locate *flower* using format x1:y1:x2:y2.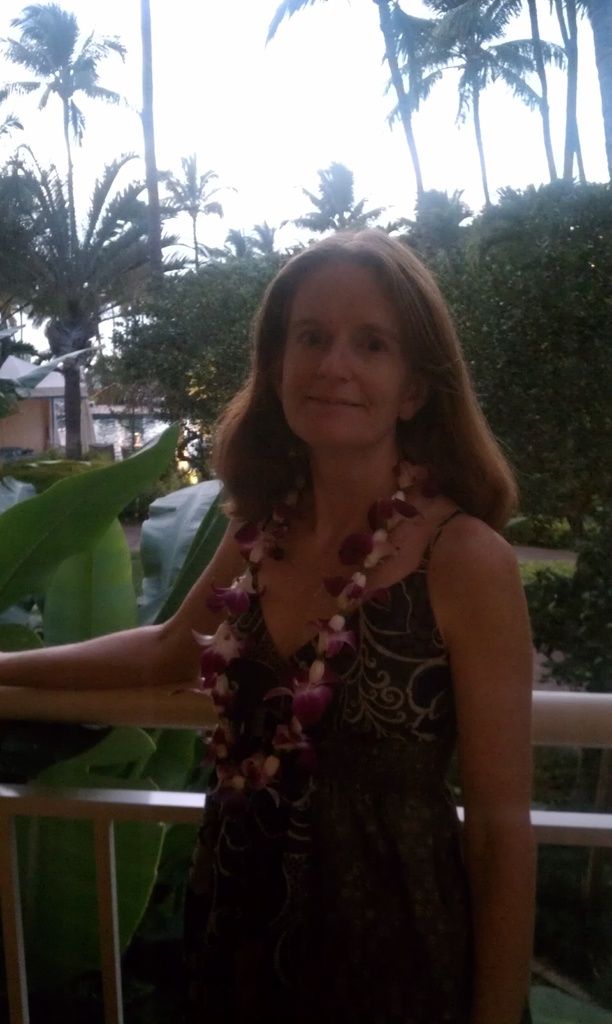
273:662:330:713.
